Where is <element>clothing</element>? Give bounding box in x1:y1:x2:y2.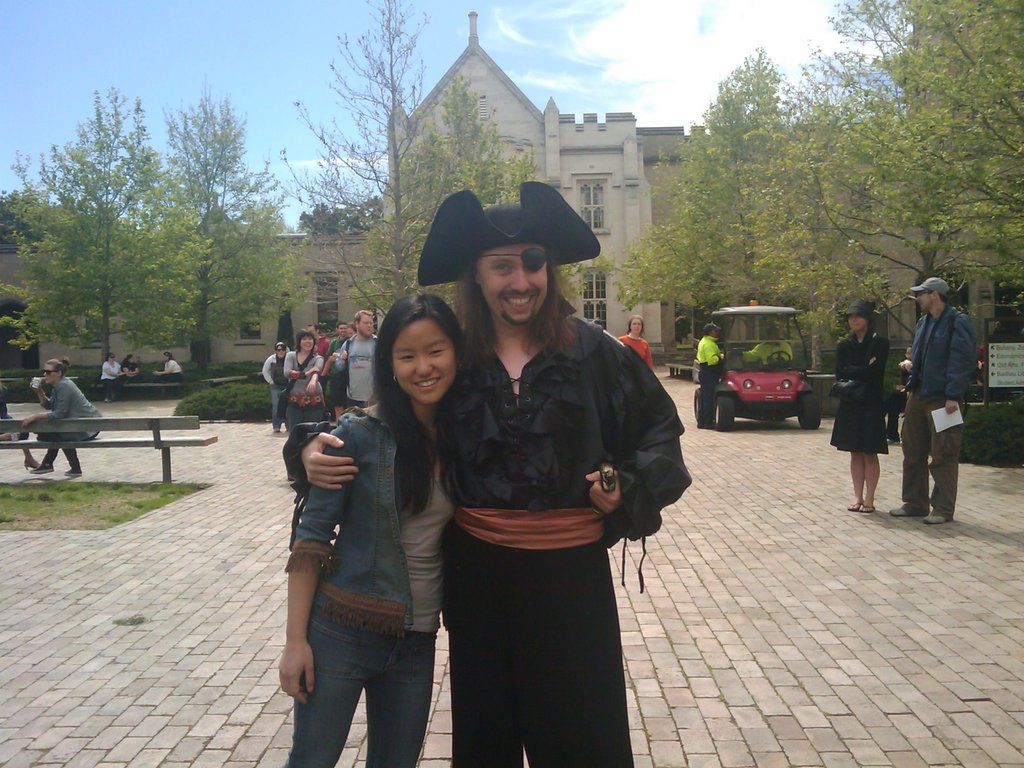
424:182:605:285.
